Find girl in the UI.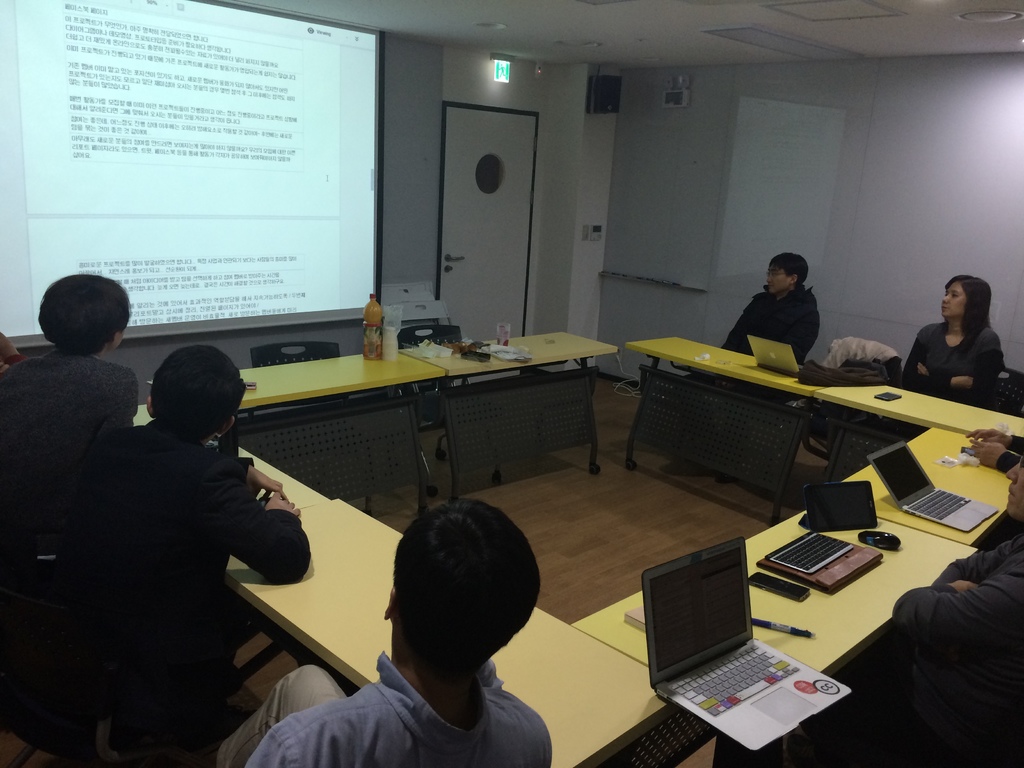
UI element at box(897, 271, 1012, 403).
